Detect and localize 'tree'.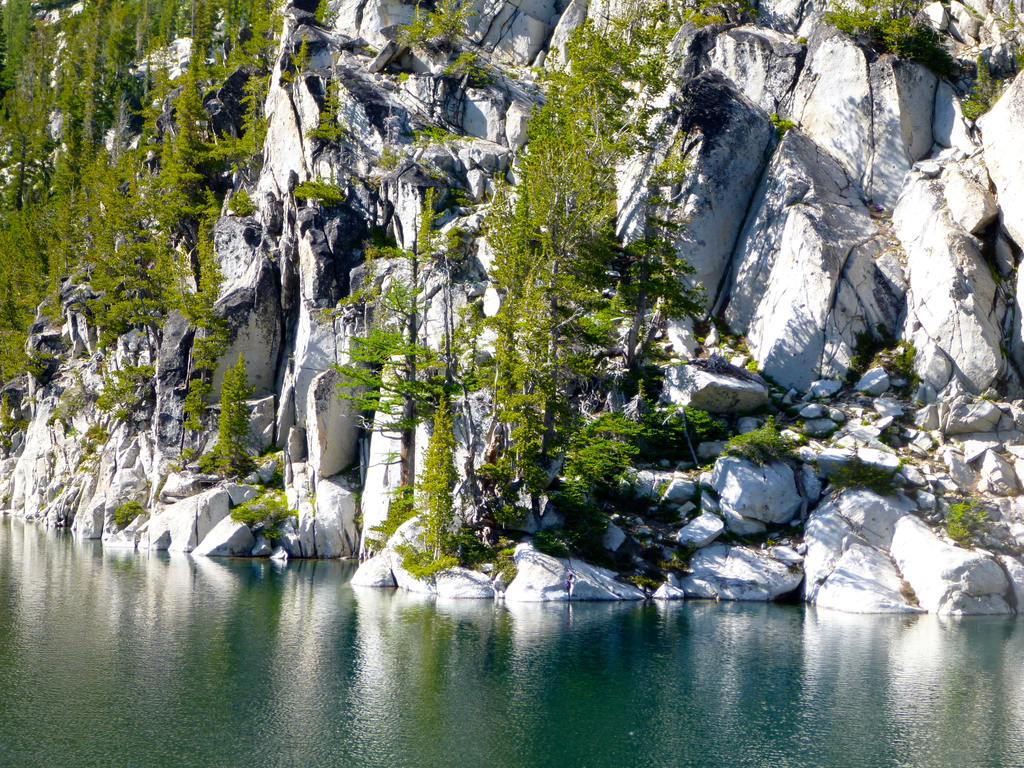
Localized at crop(805, 0, 928, 68).
